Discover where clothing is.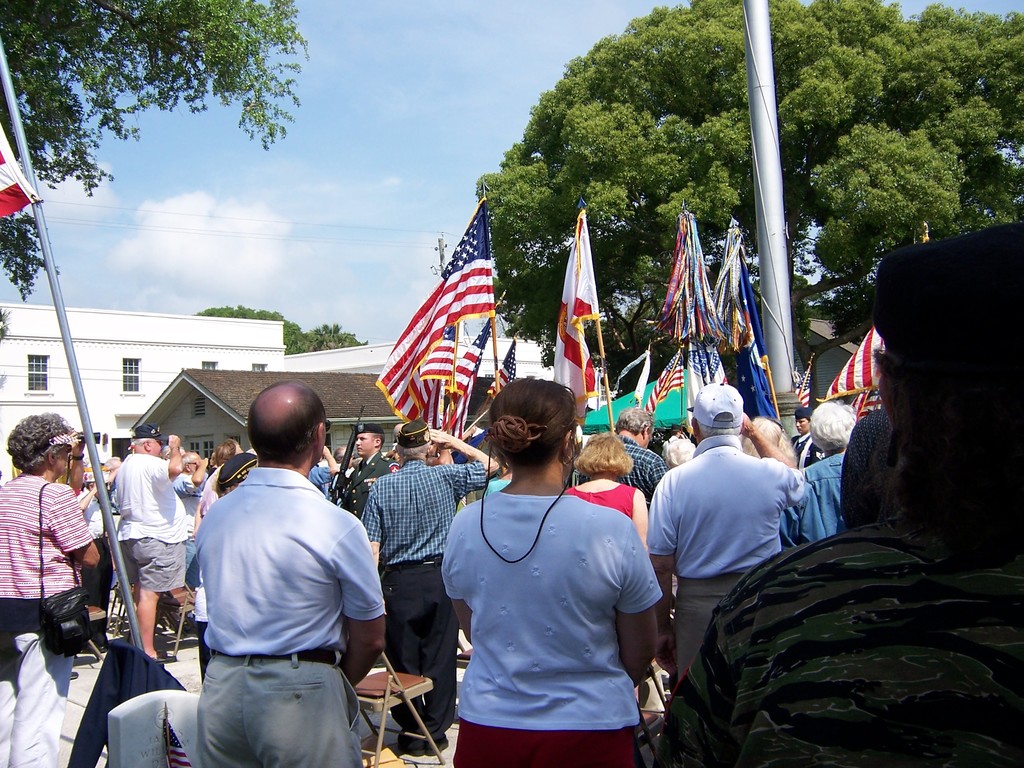
Discovered at [421, 482, 649, 767].
